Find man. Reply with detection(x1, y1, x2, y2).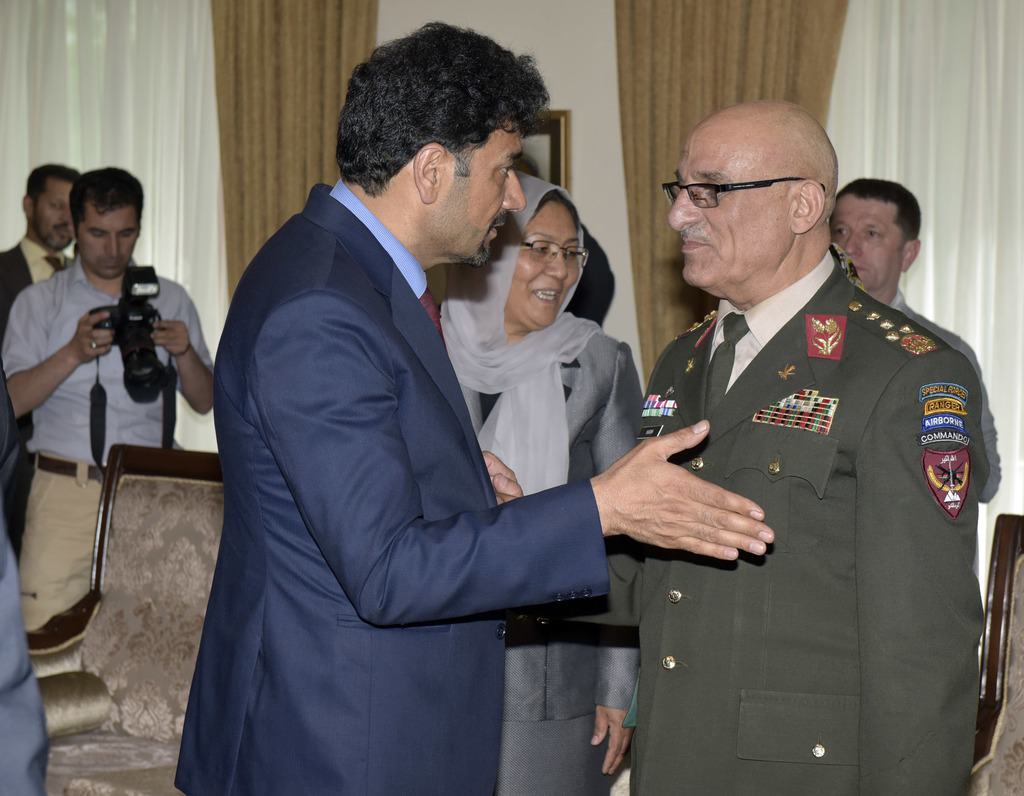
detection(0, 165, 213, 635).
